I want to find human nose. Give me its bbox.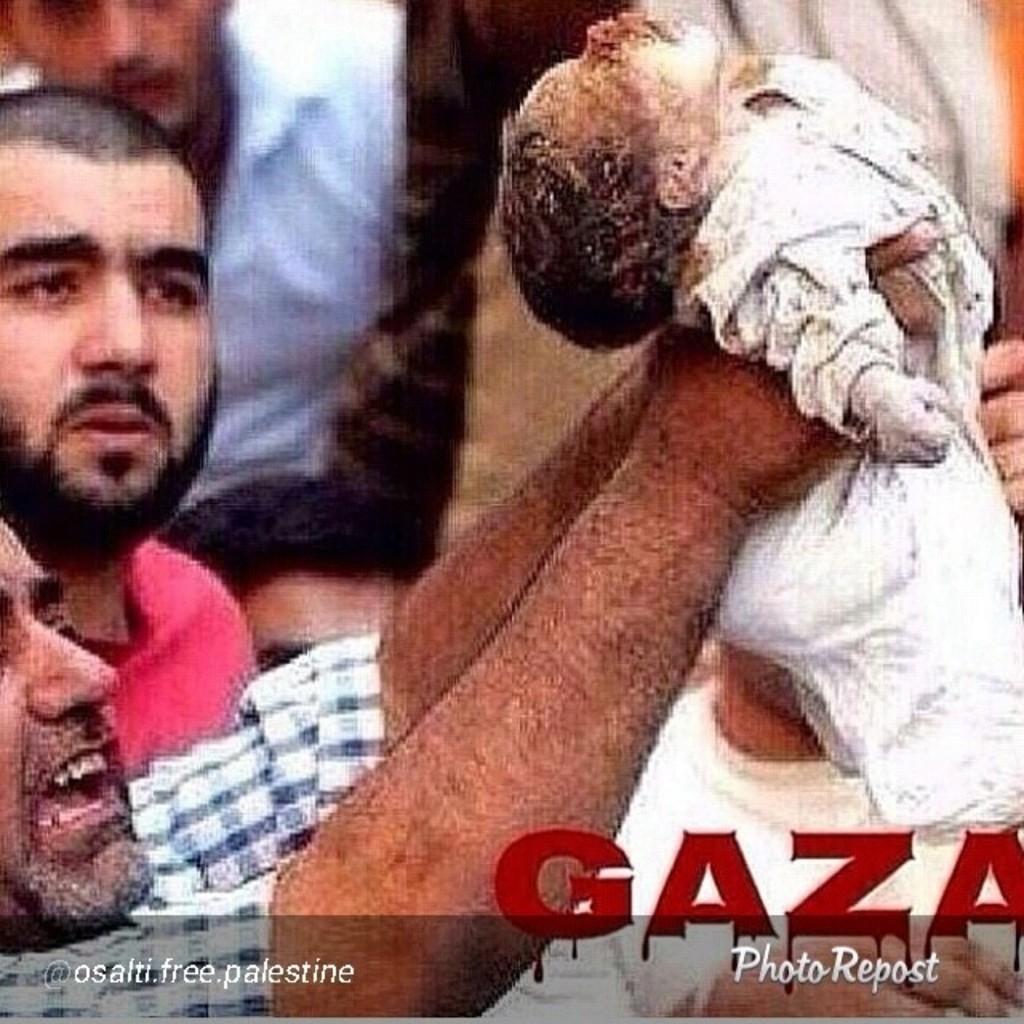
587,22,610,54.
